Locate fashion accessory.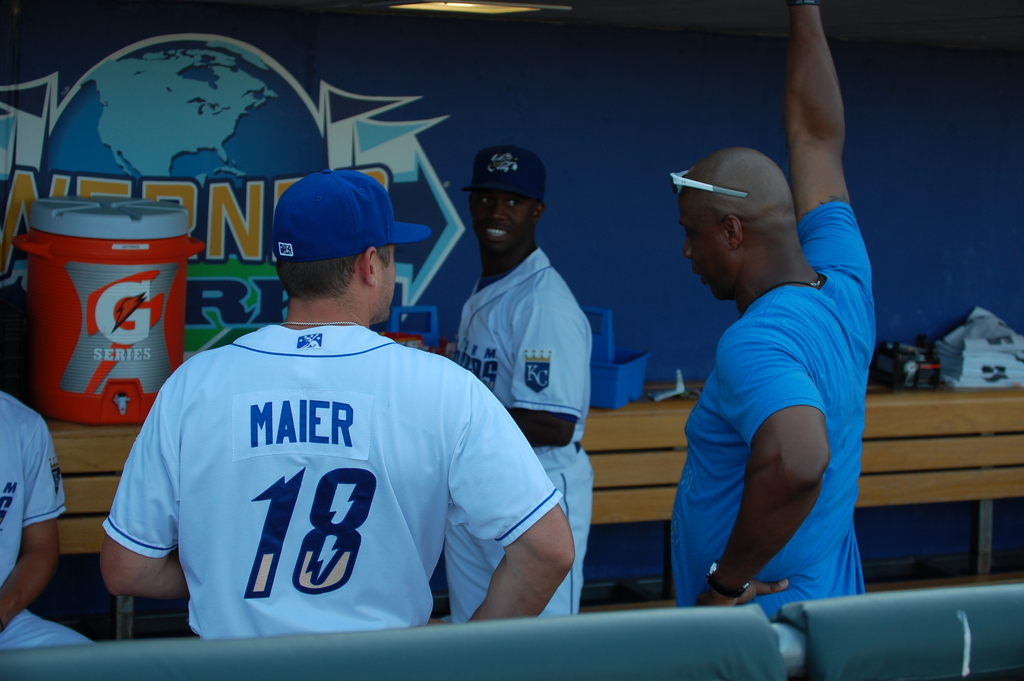
Bounding box: 706/554/760/603.
